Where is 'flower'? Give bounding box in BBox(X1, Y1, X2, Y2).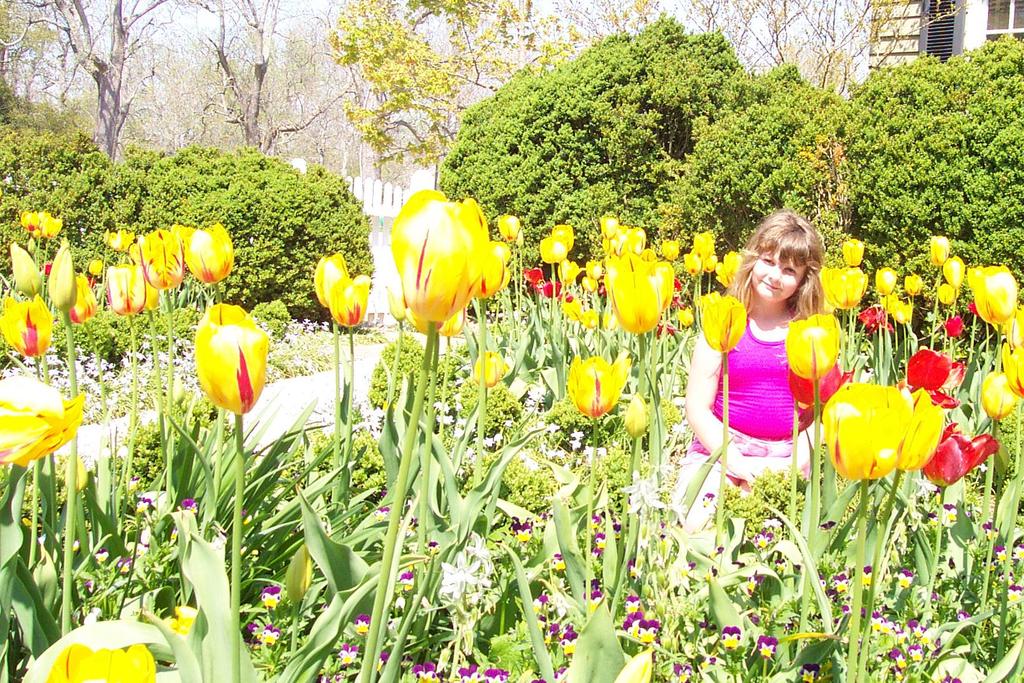
BBox(0, 378, 90, 470).
